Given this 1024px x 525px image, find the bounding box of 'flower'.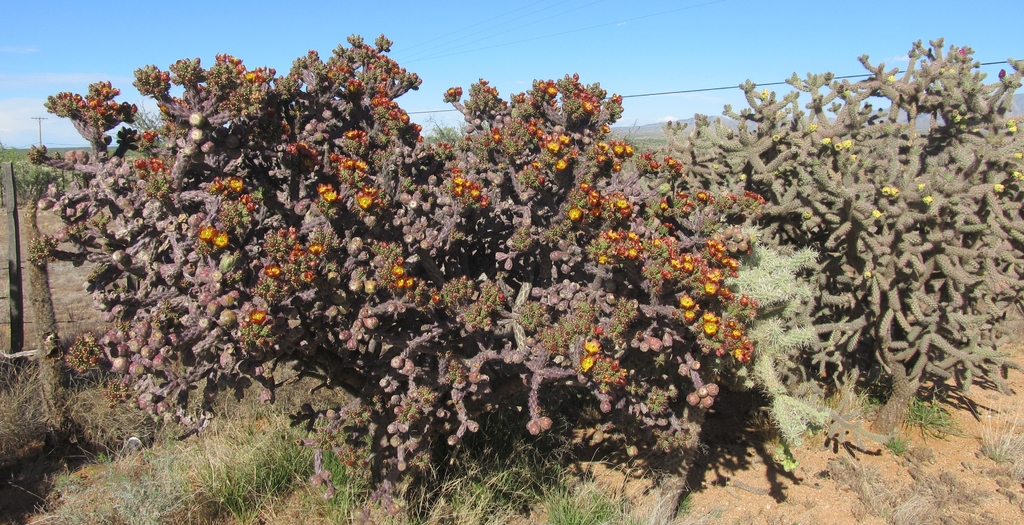
l=568, t=204, r=584, b=224.
